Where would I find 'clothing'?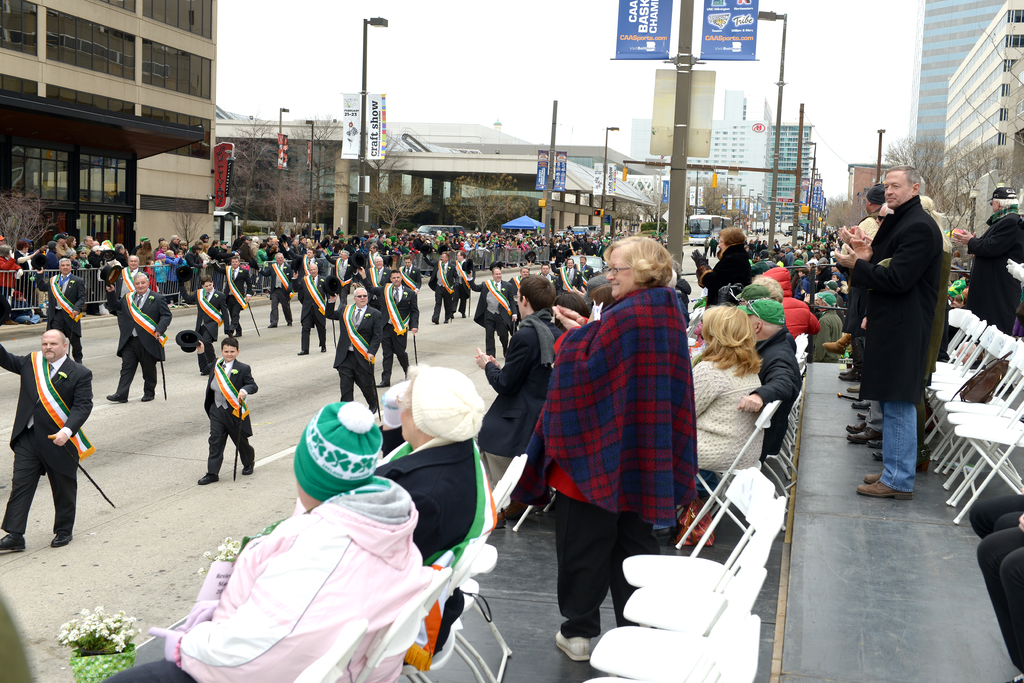
At rect(962, 209, 1023, 336).
